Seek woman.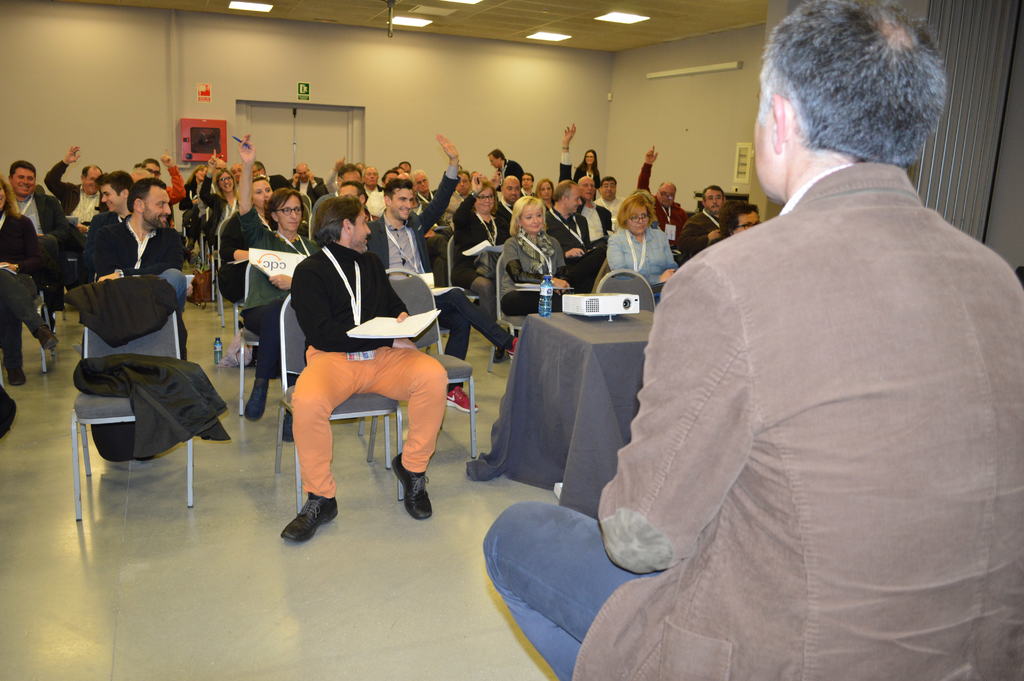
(x1=202, y1=138, x2=238, y2=256).
